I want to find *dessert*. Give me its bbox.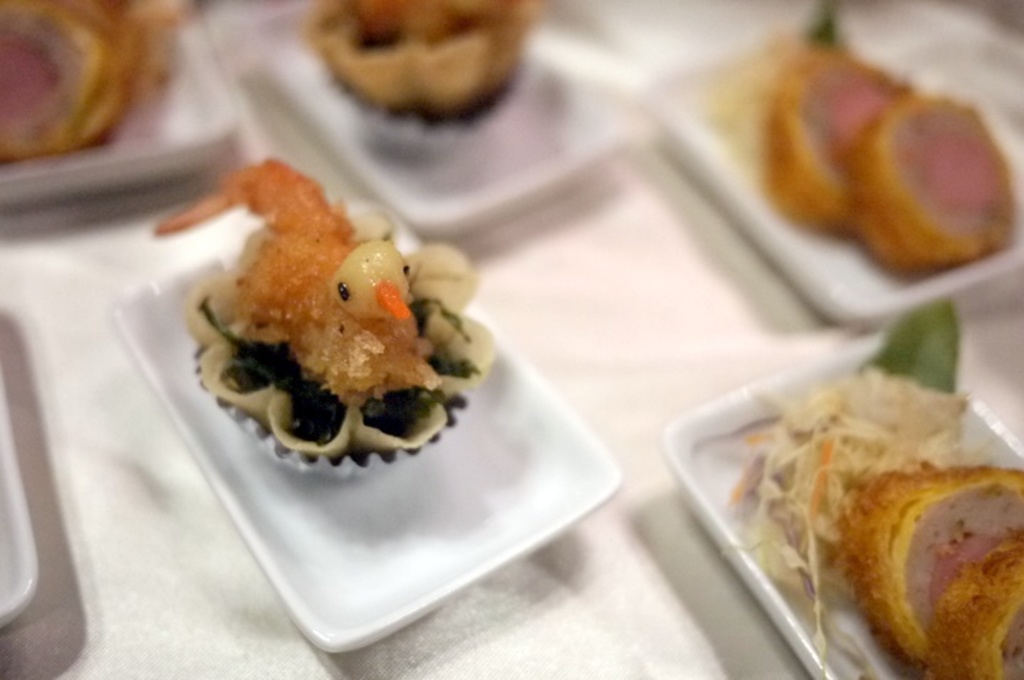
x1=705, y1=0, x2=1013, y2=277.
